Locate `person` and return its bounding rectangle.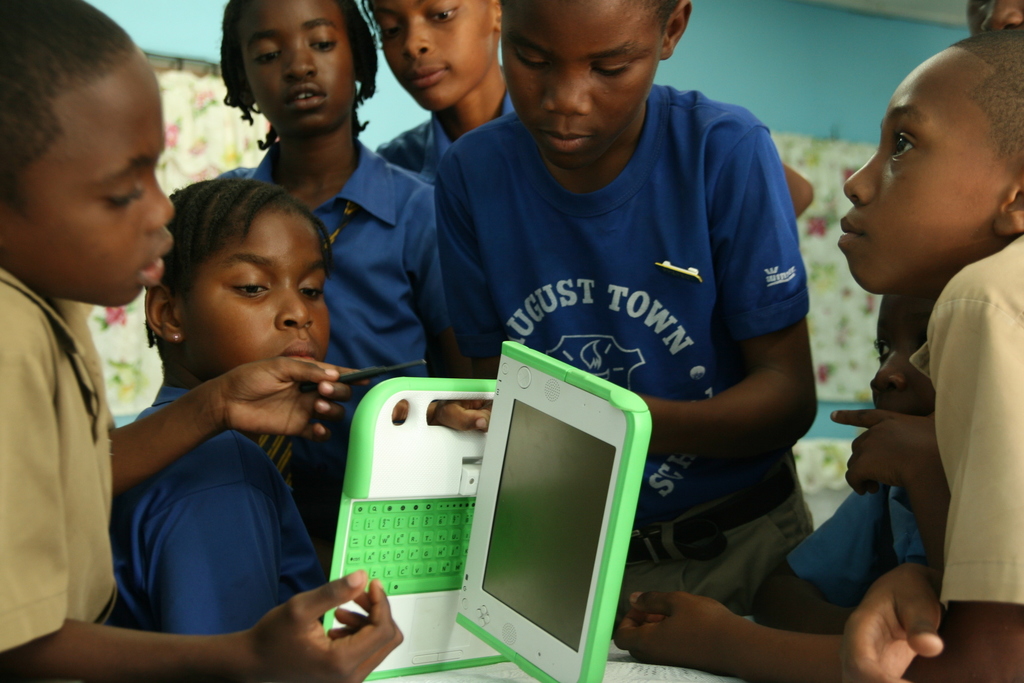
<bbox>111, 171, 342, 662</bbox>.
